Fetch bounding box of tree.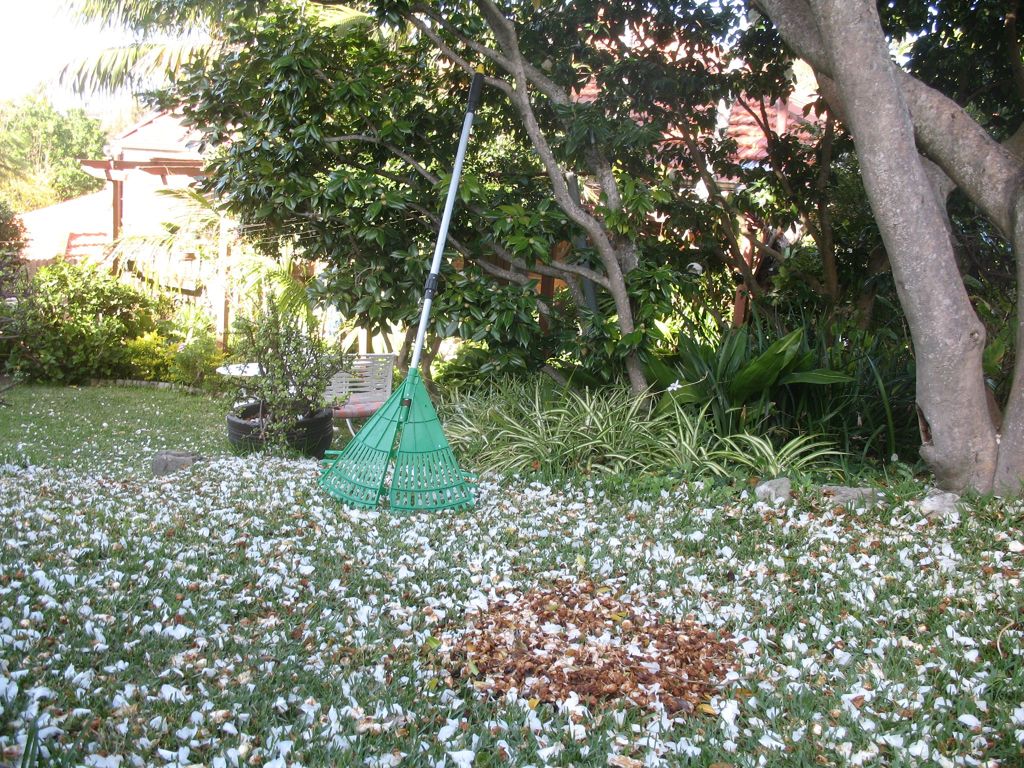
Bbox: {"x1": 755, "y1": 0, "x2": 1023, "y2": 505}.
